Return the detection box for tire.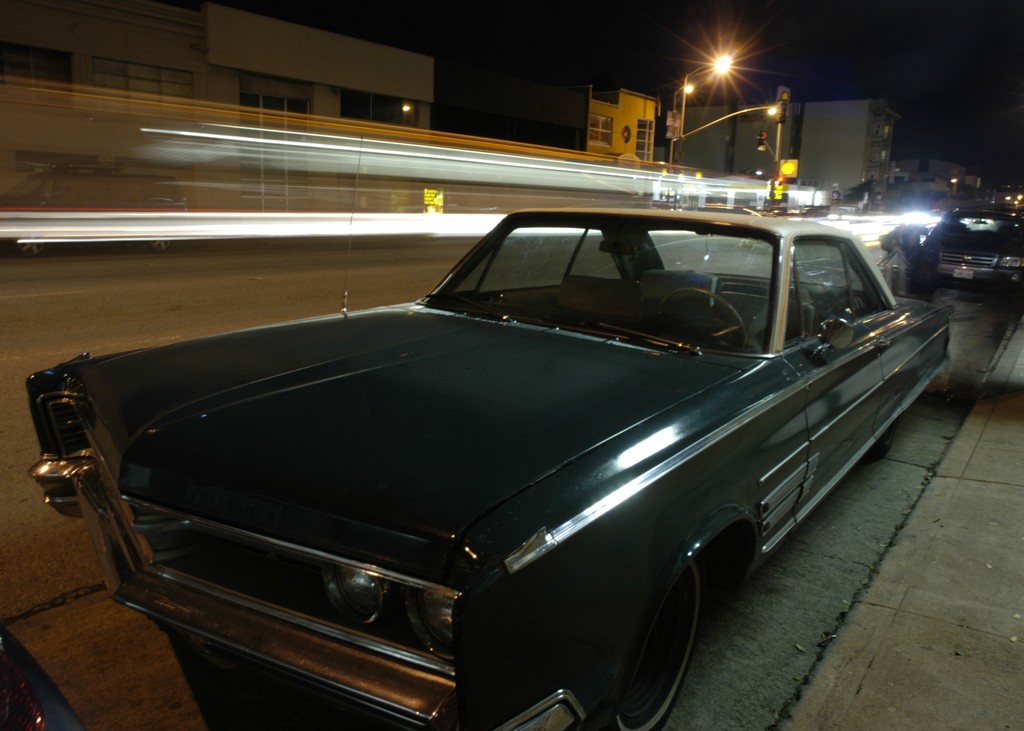
869 418 899 458.
